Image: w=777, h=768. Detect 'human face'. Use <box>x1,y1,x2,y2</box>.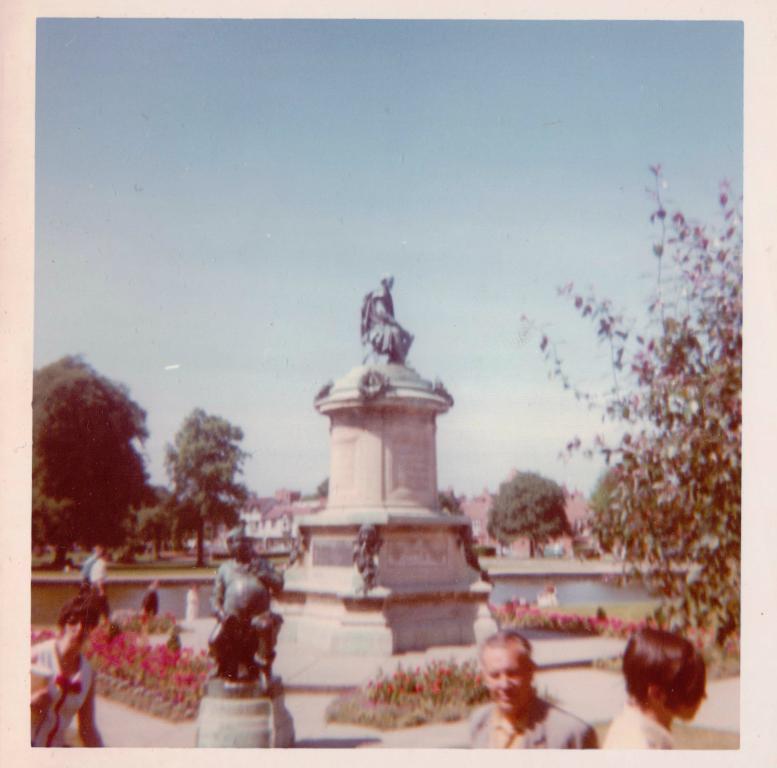
<box>676,677,707,723</box>.
